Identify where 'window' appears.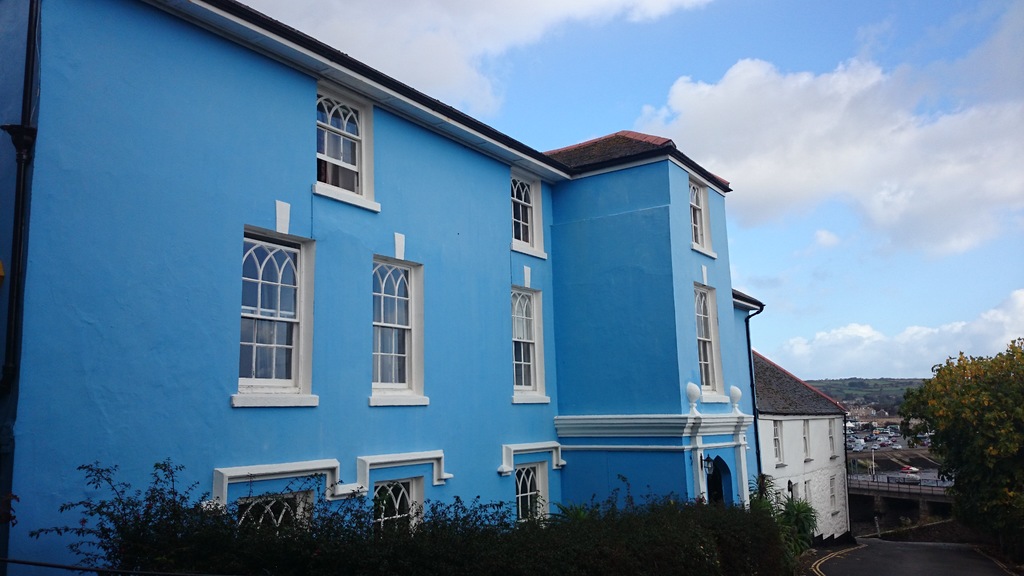
Appears at box(316, 77, 380, 209).
